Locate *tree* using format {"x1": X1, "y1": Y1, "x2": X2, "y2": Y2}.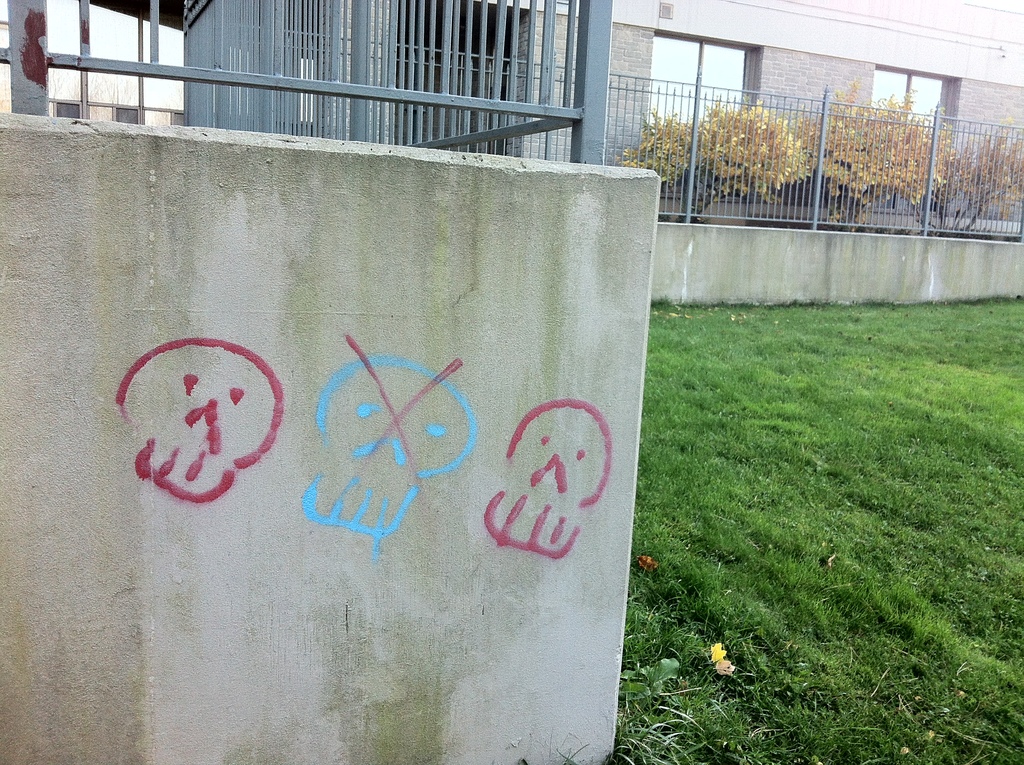
{"x1": 612, "y1": 96, "x2": 810, "y2": 221}.
